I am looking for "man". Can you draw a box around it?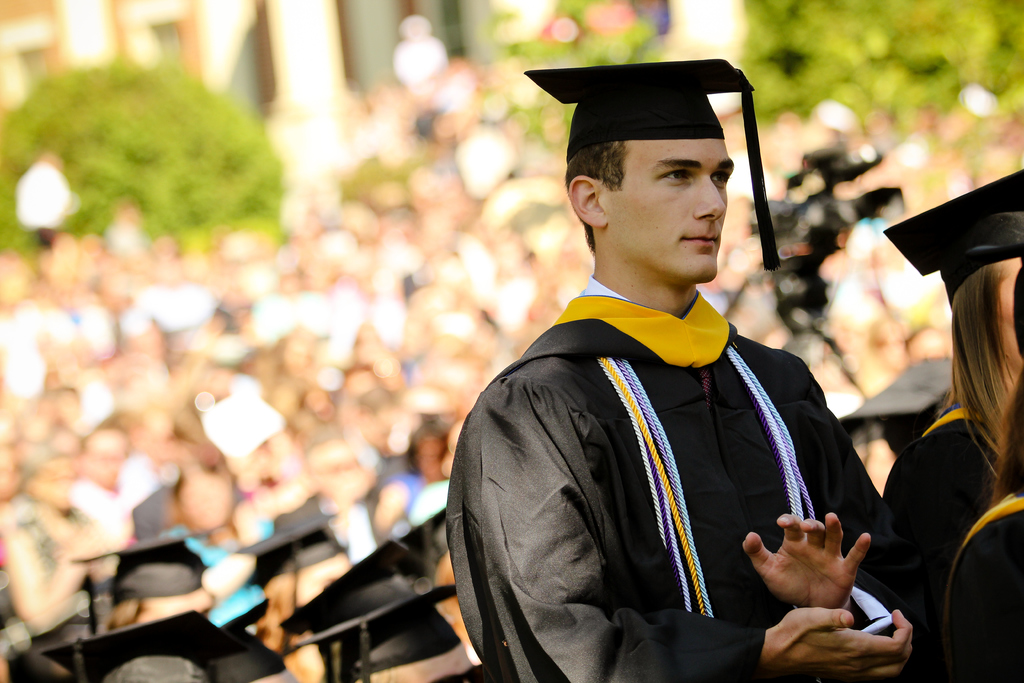
Sure, the bounding box is box=[15, 143, 75, 254].
